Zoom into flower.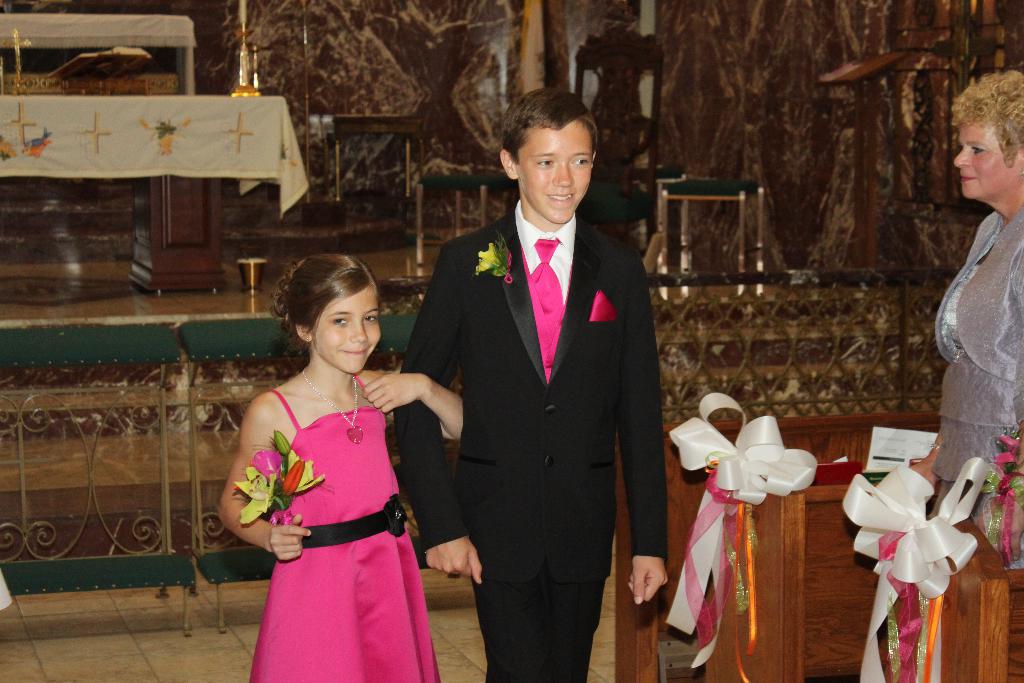
Zoom target: bbox(476, 243, 502, 274).
